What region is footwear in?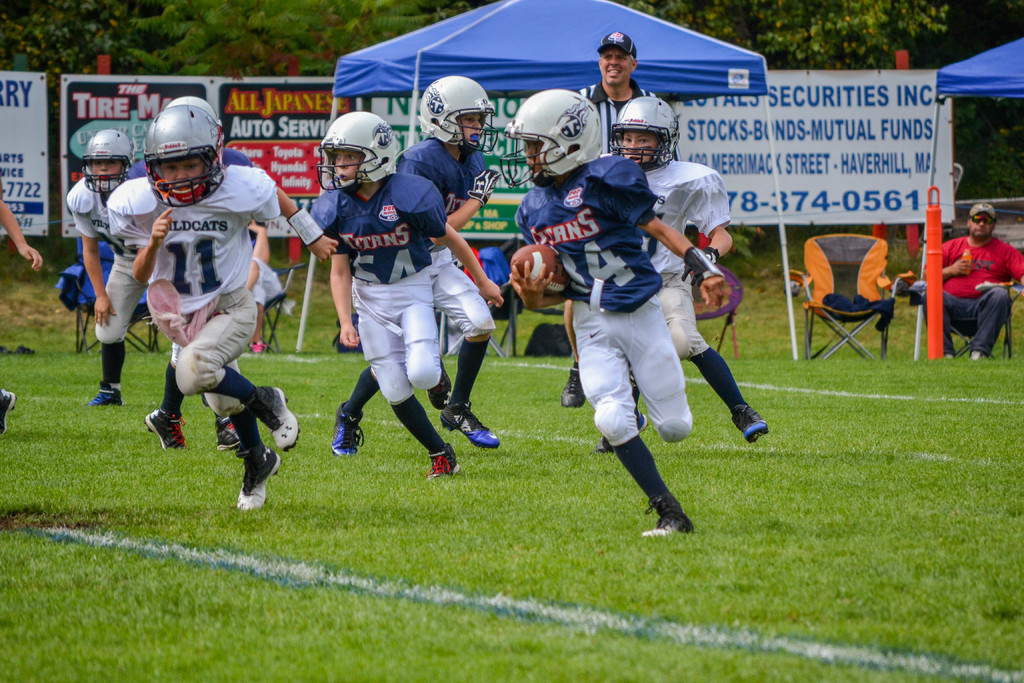
[81,380,124,412].
